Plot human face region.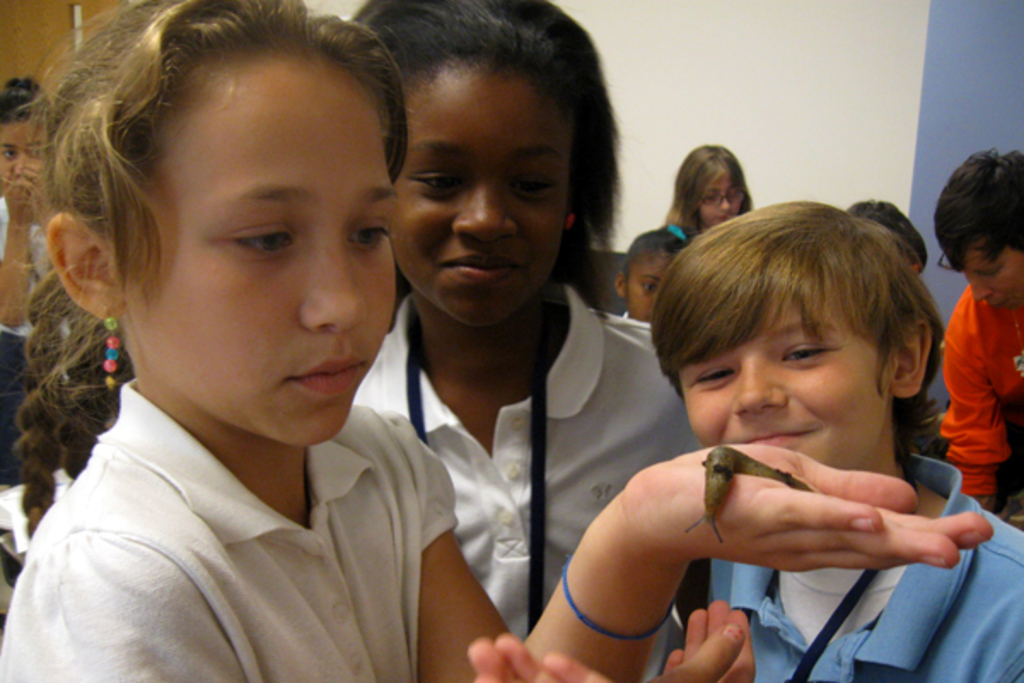
Plotted at (x1=623, y1=256, x2=674, y2=318).
